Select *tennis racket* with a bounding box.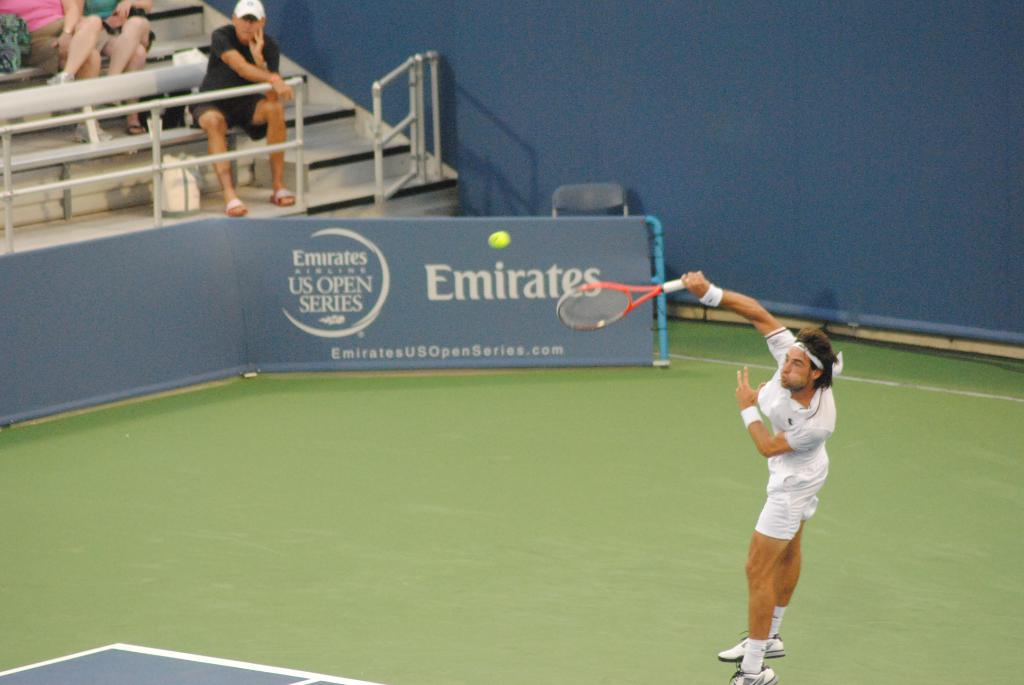
region(555, 269, 705, 333).
